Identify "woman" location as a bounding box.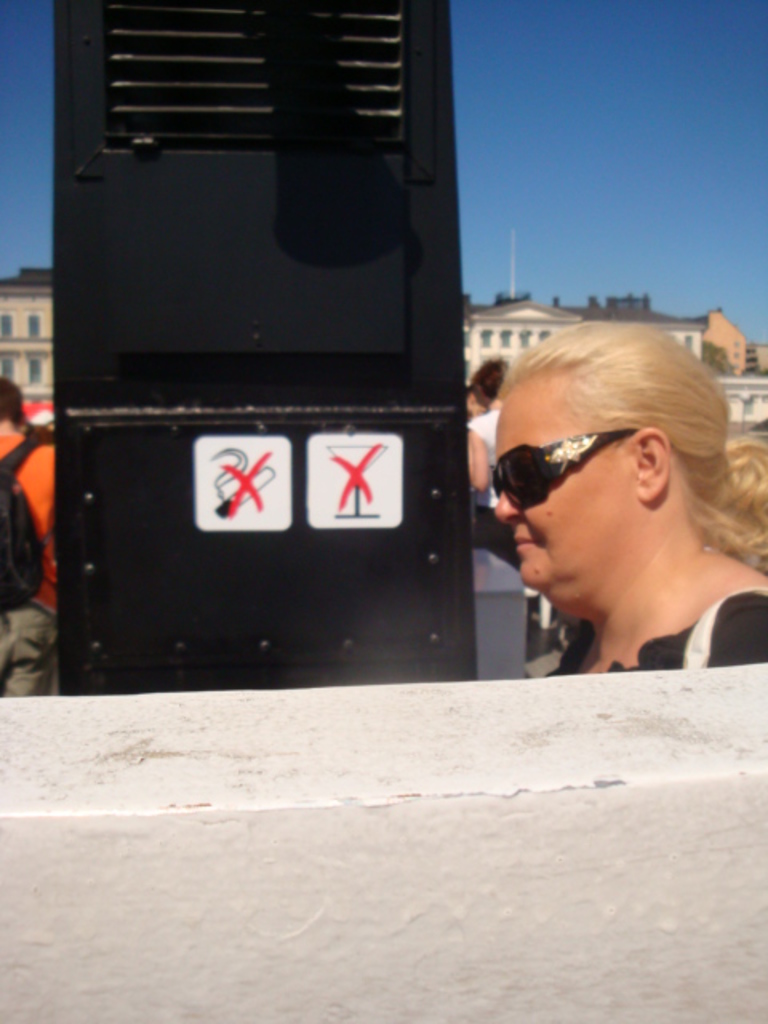
detection(453, 315, 767, 680).
